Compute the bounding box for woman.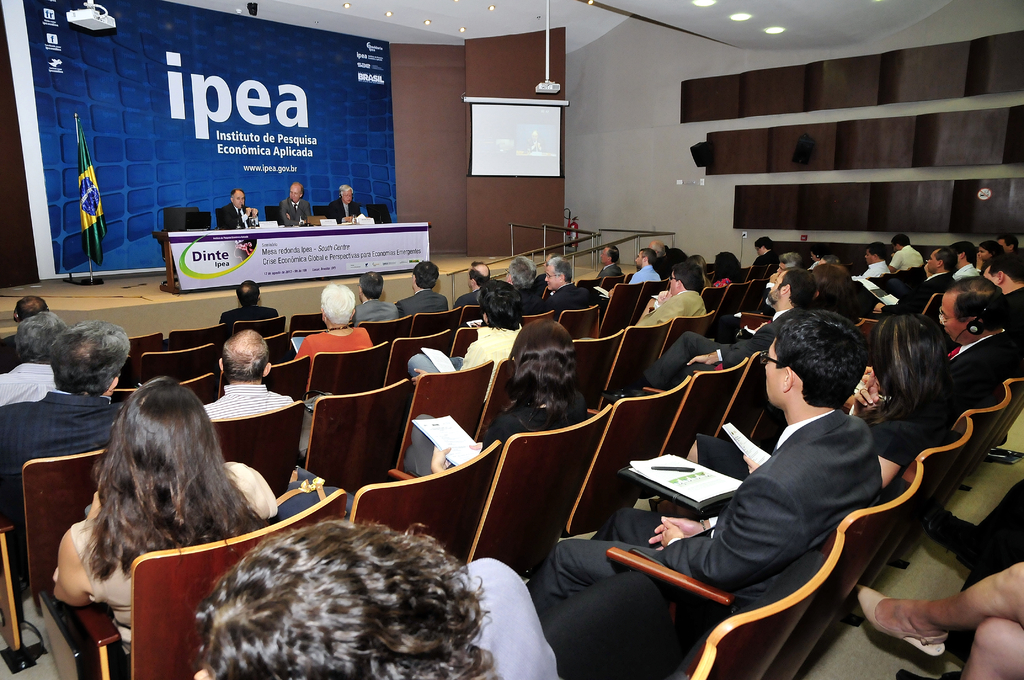
region(707, 252, 740, 288).
